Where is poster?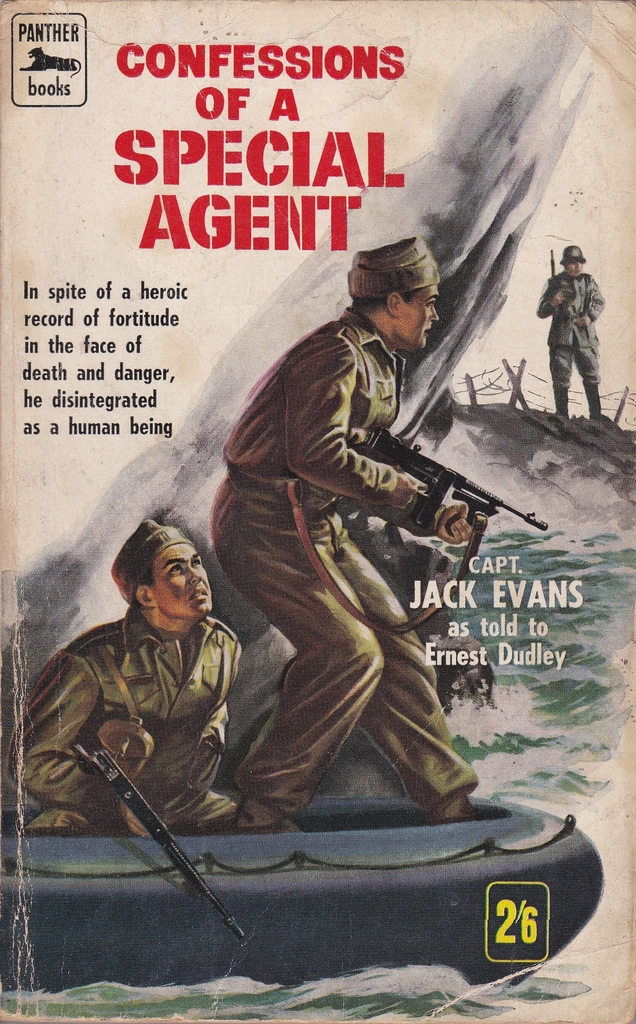
0, 2, 635, 1023.
